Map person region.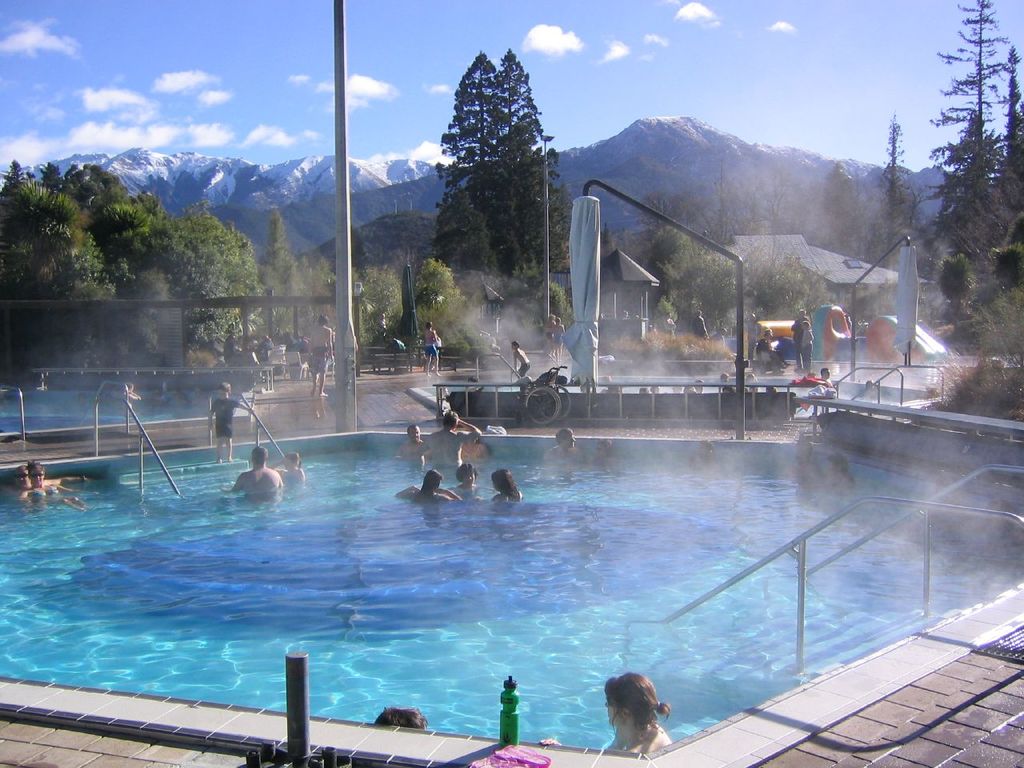
Mapped to 541, 426, 586, 467.
